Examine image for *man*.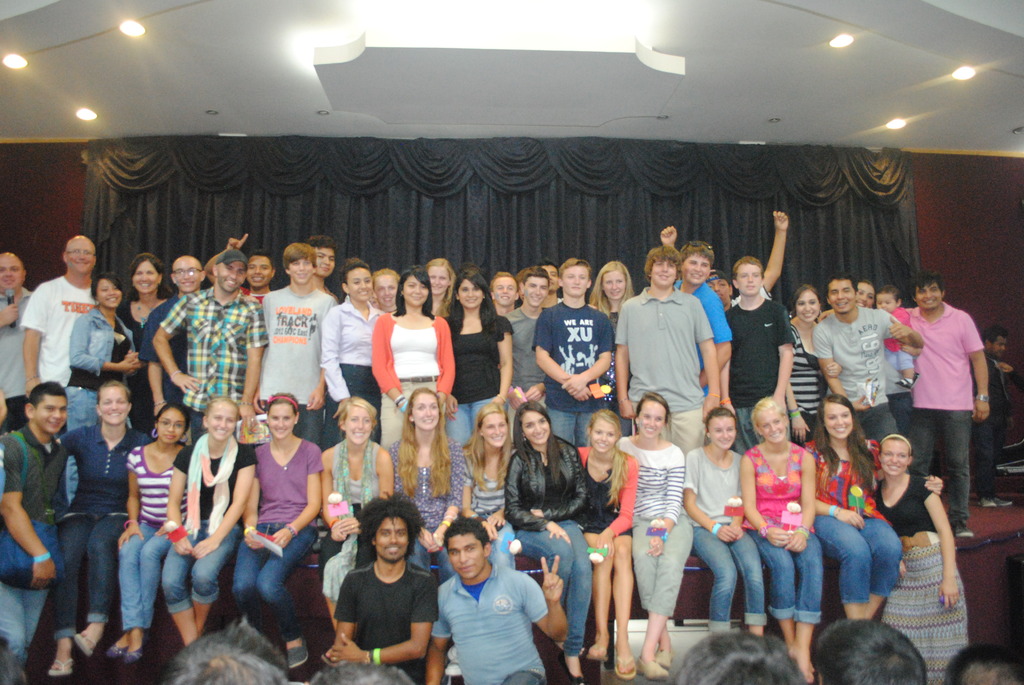
Examination result: 253, 241, 339, 447.
